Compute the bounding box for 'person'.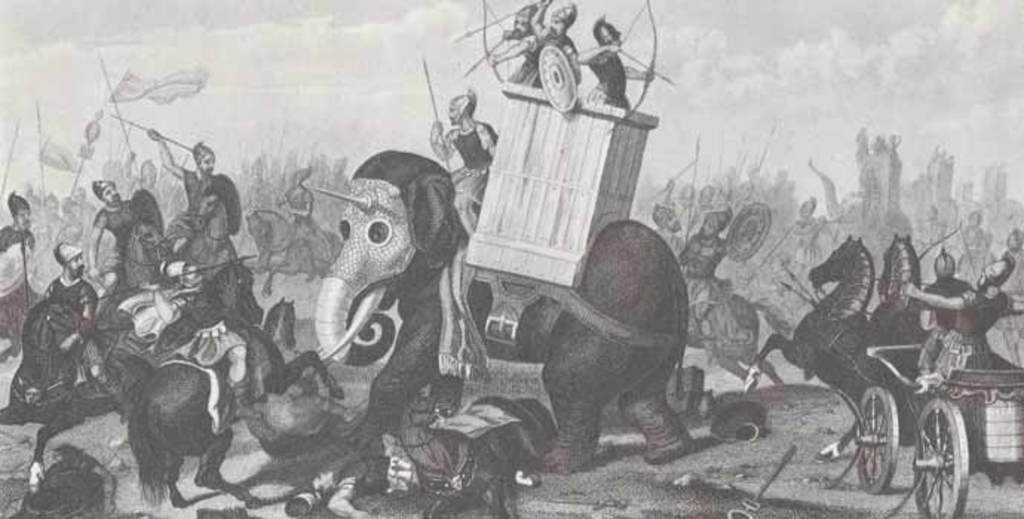
bbox(675, 203, 738, 288).
